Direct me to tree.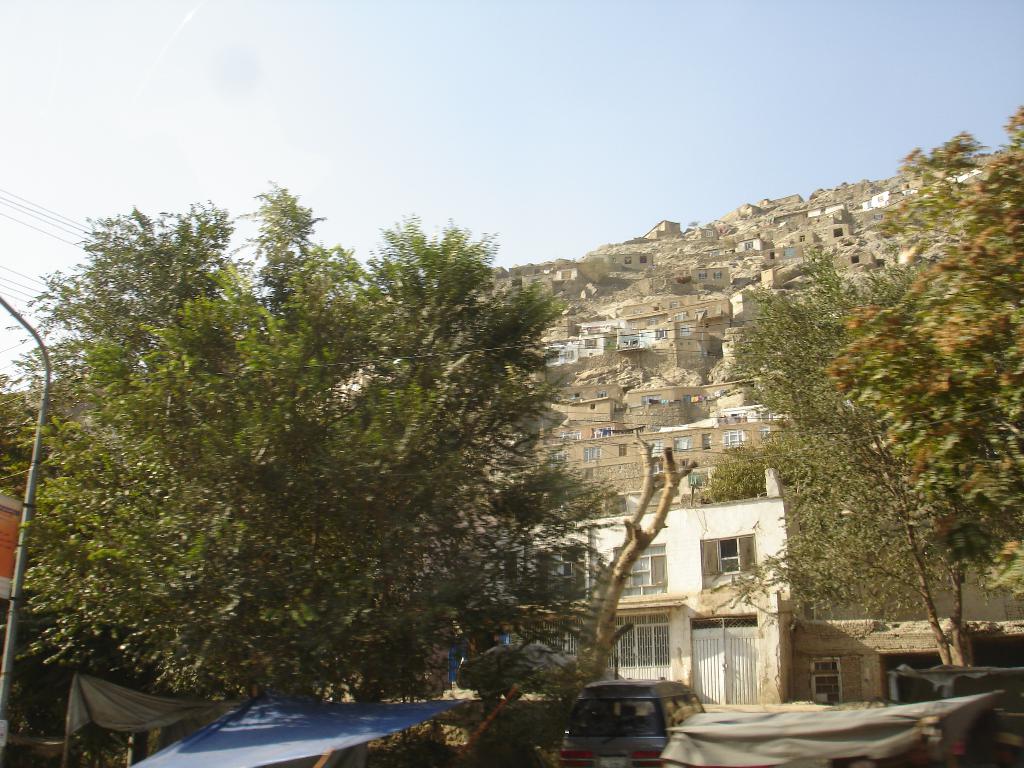
Direction: rect(822, 95, 1023, 620).
